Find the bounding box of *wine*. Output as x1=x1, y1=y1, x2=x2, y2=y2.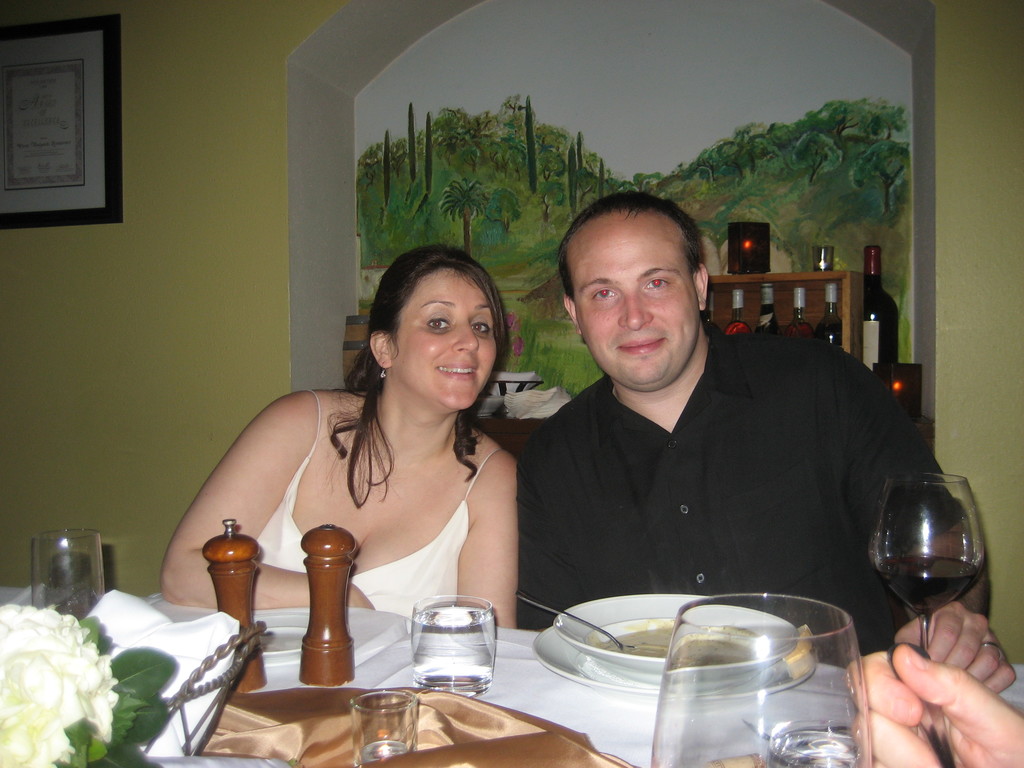
x1=786, y1=286, x2=811, y2=339.
